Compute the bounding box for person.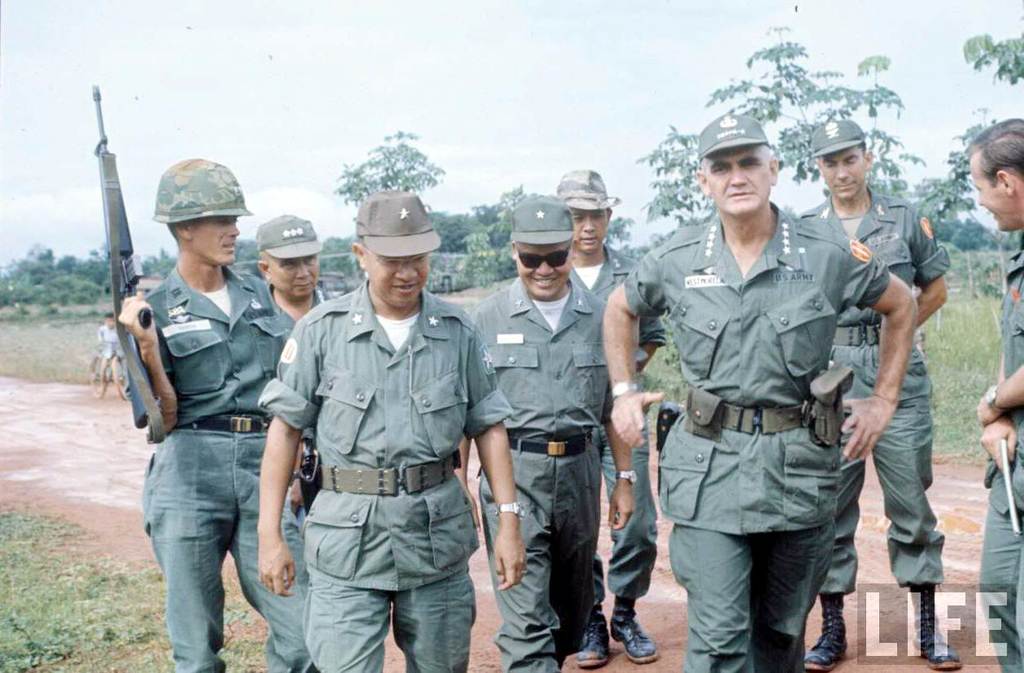
bbox(604, 112, 916, 672).
